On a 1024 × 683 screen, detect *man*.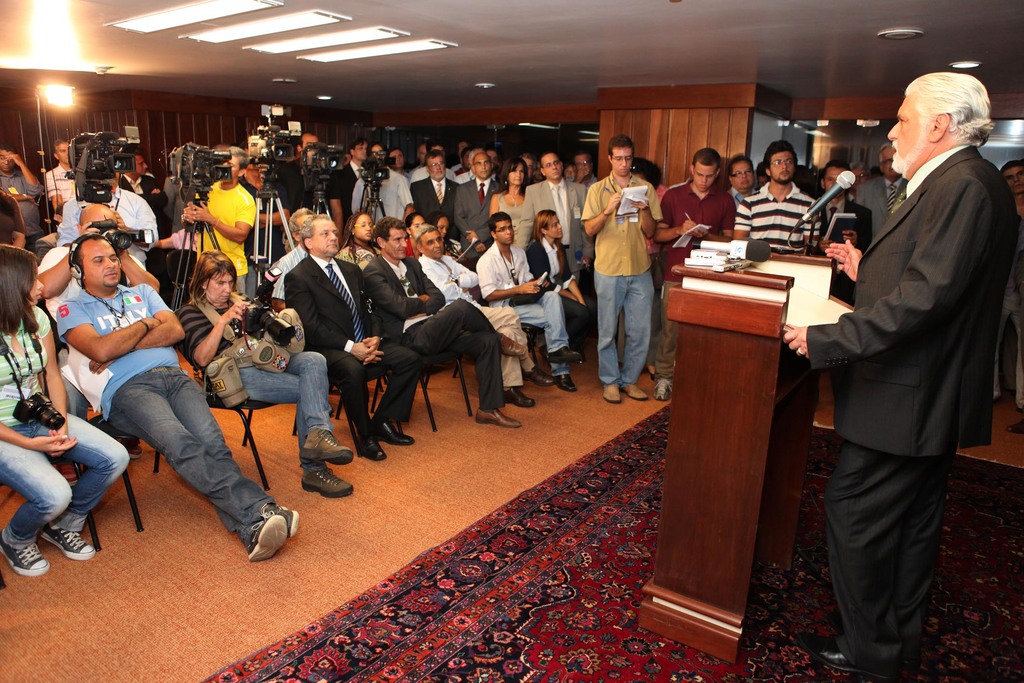
[39,135,76,218].
